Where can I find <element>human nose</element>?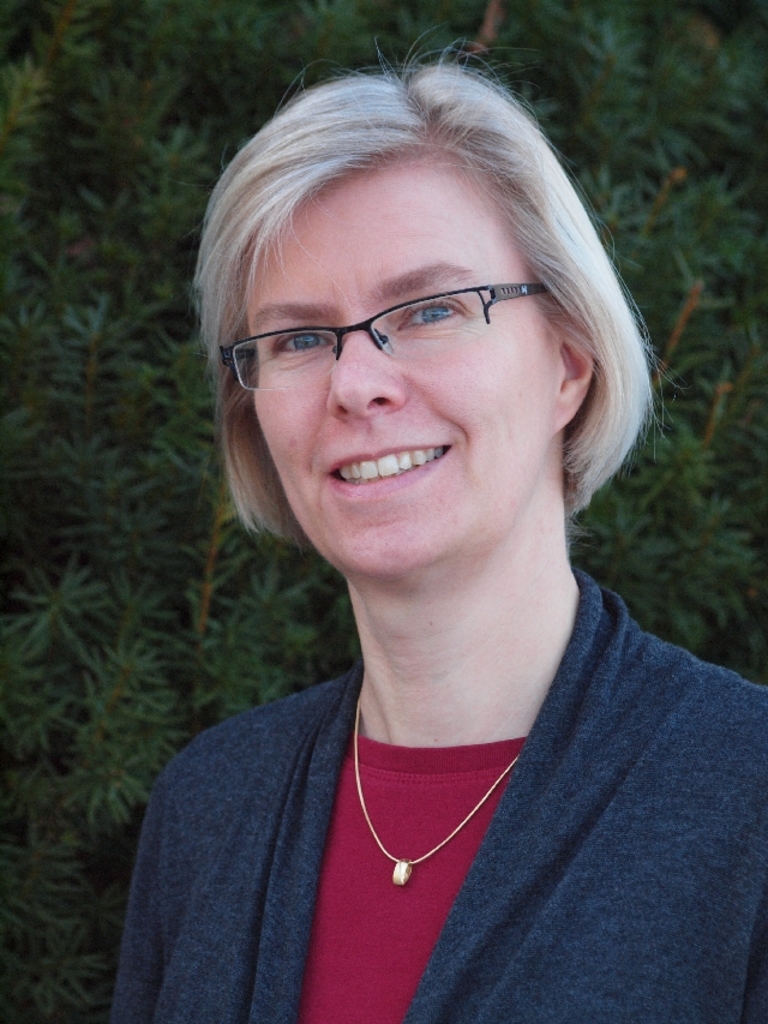
You can find it at detection(326, 317, 401, 421).
